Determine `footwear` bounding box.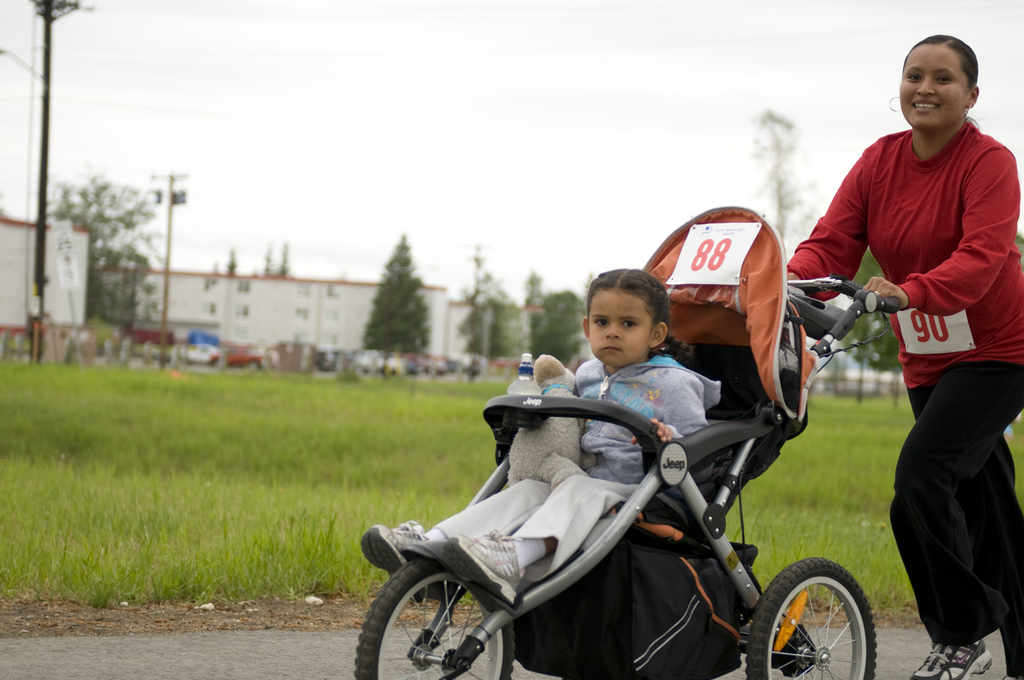
Determined: bbox=[442, 530, 524, 606].
